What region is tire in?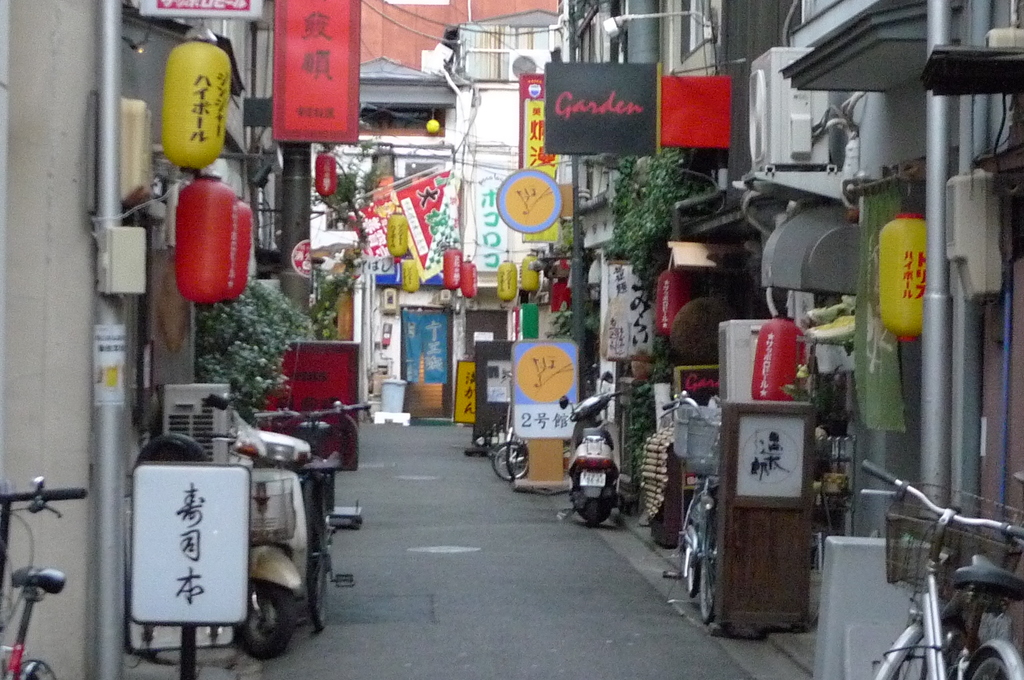
<box>228,587,296,660</box>.
